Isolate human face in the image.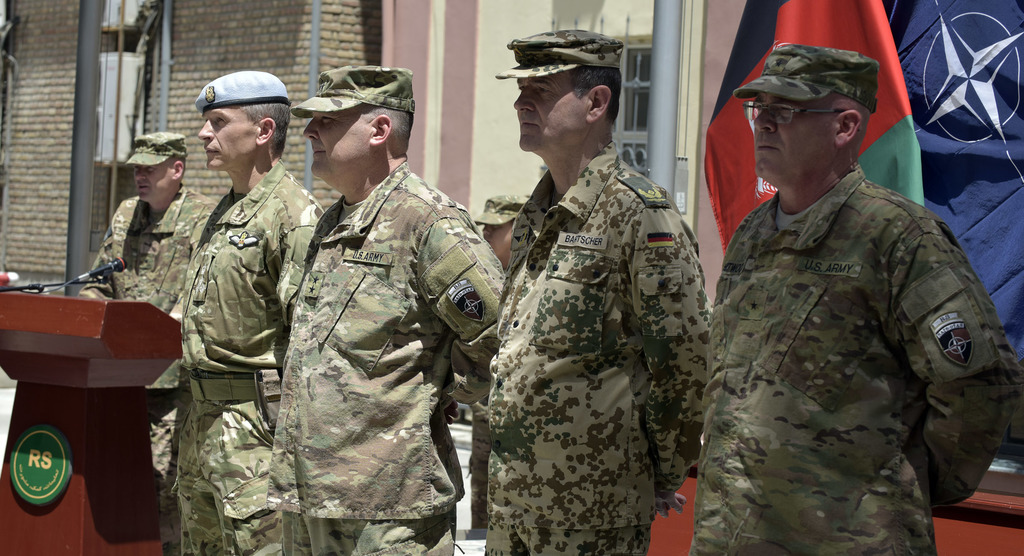
Isolated region: [750, 94, 837, 183].
